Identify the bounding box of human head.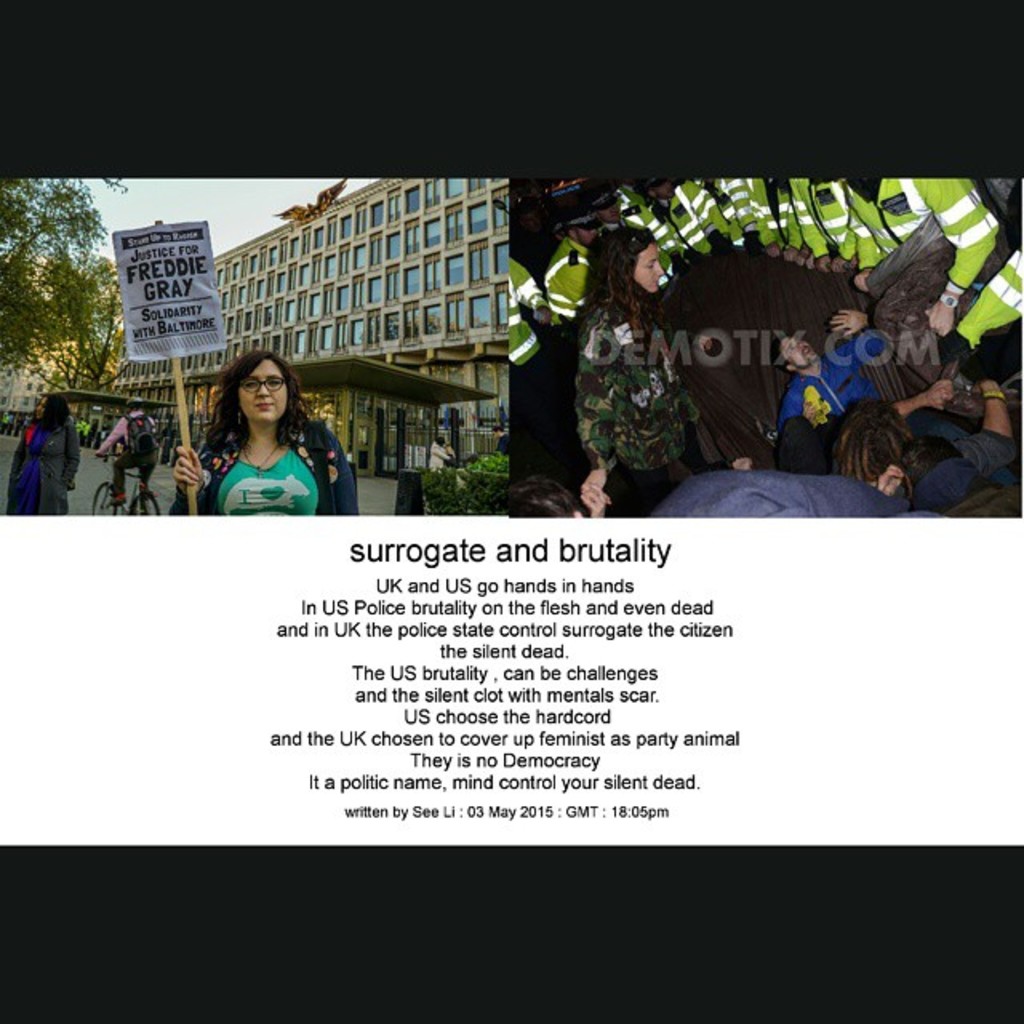
l=558, t=211, r=597, b=245.
